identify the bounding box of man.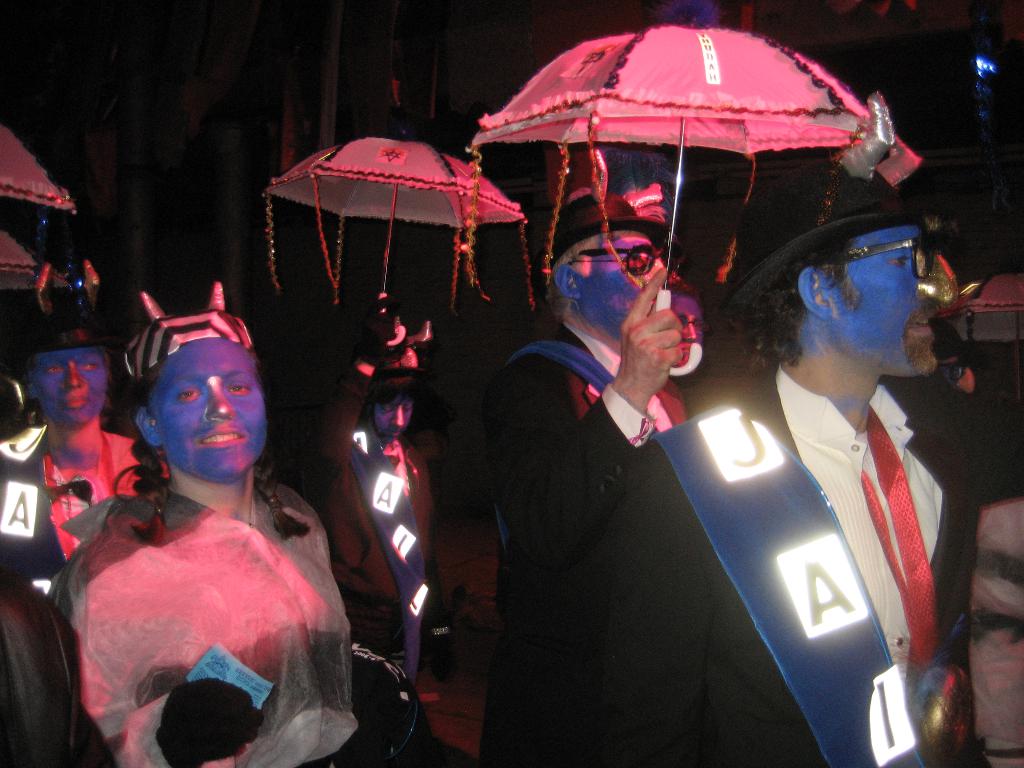
[479,143,709,746].
